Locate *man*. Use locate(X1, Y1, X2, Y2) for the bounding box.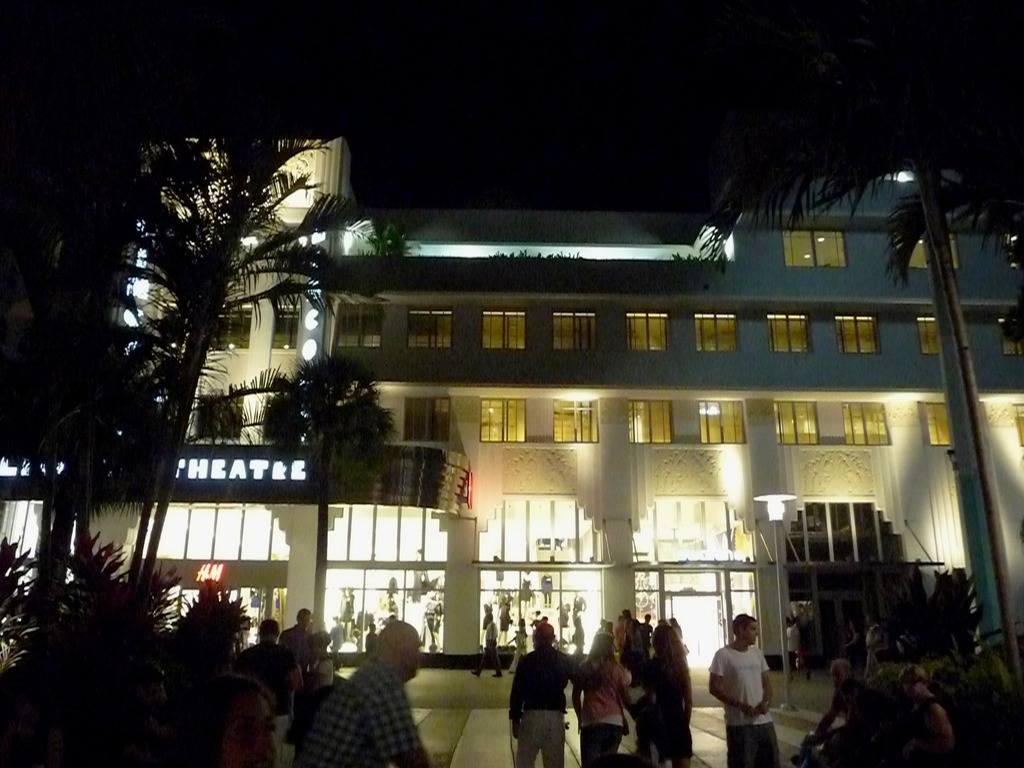
locate(703, 616, 786, 764).
